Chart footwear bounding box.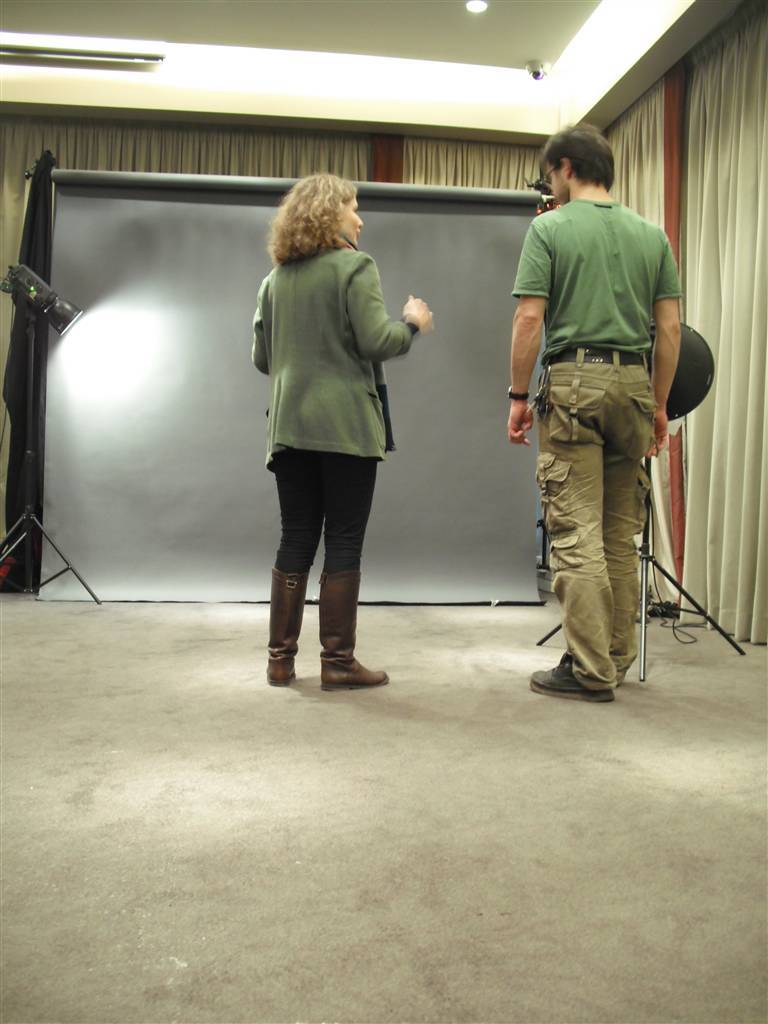
Charted: 268,660,308,683.
